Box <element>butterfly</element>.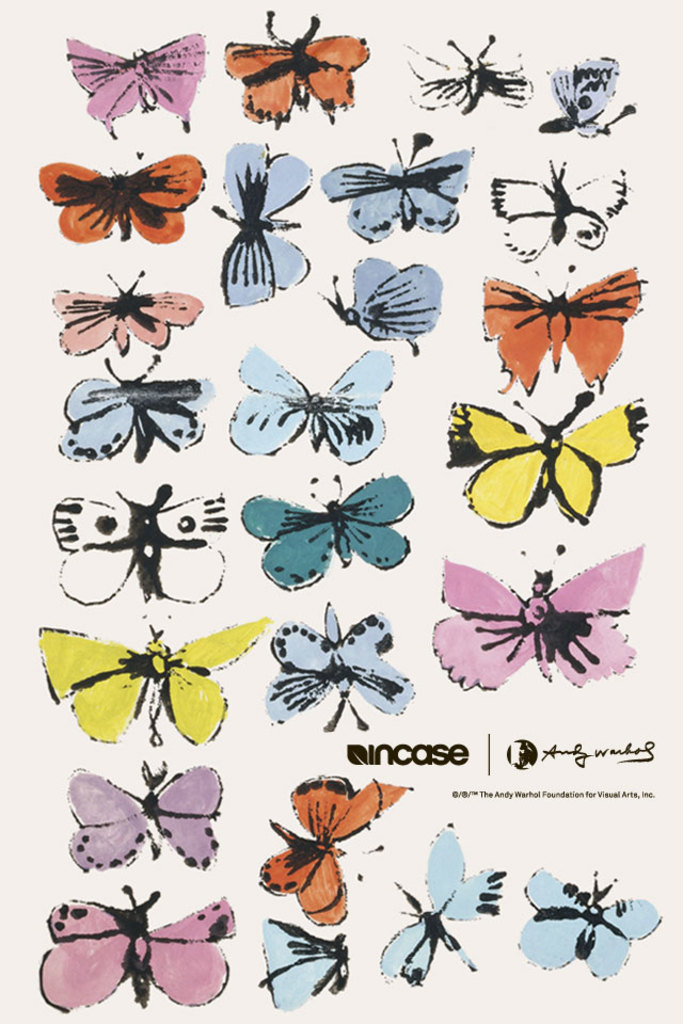
{"x1": 51, "y1": 482, "x2": 227, "y2": 608}.
